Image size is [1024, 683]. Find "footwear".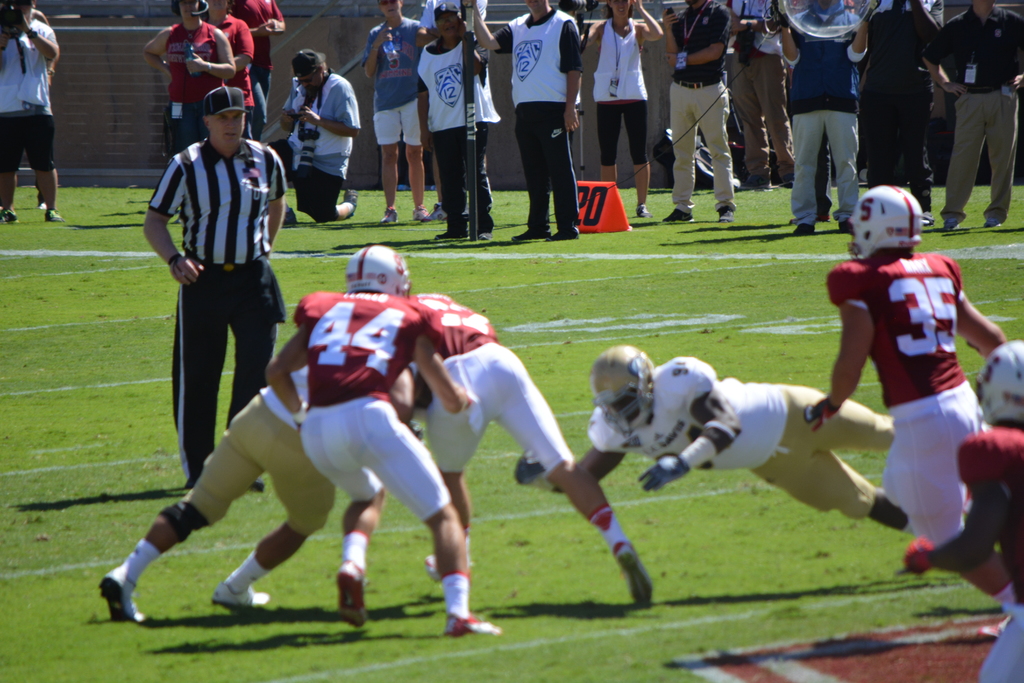
pyautogui.locateOnScreen(211, 587, 271, 607).
